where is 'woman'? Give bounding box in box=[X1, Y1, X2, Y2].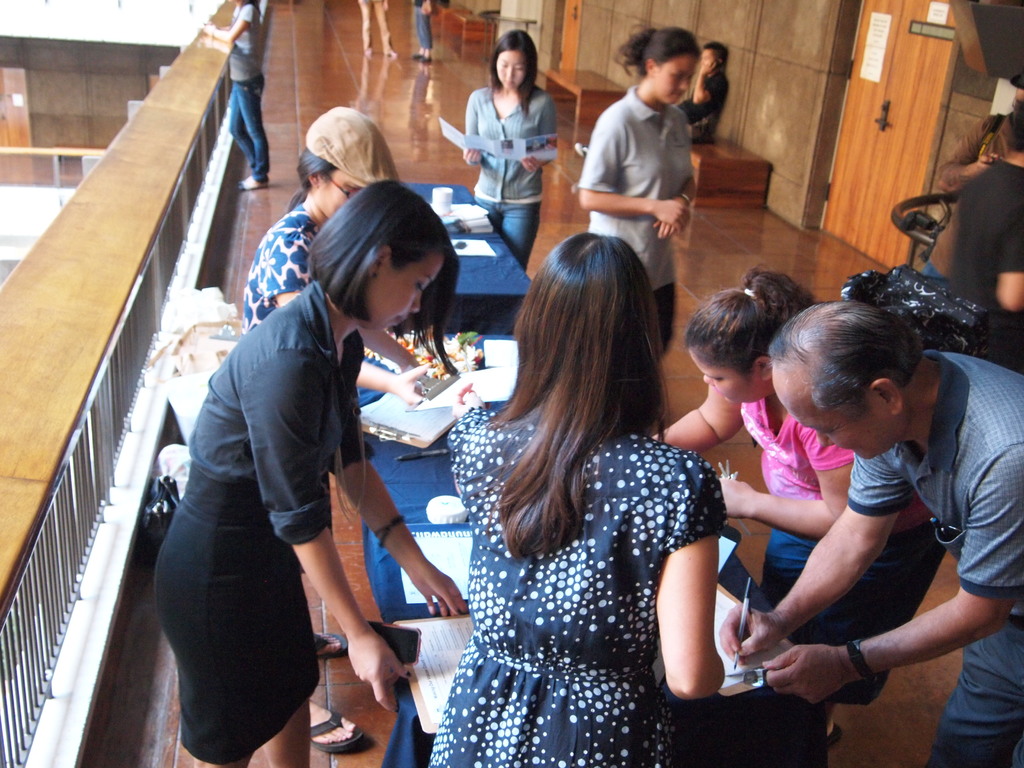
box=[566, 20, 701, 362].
